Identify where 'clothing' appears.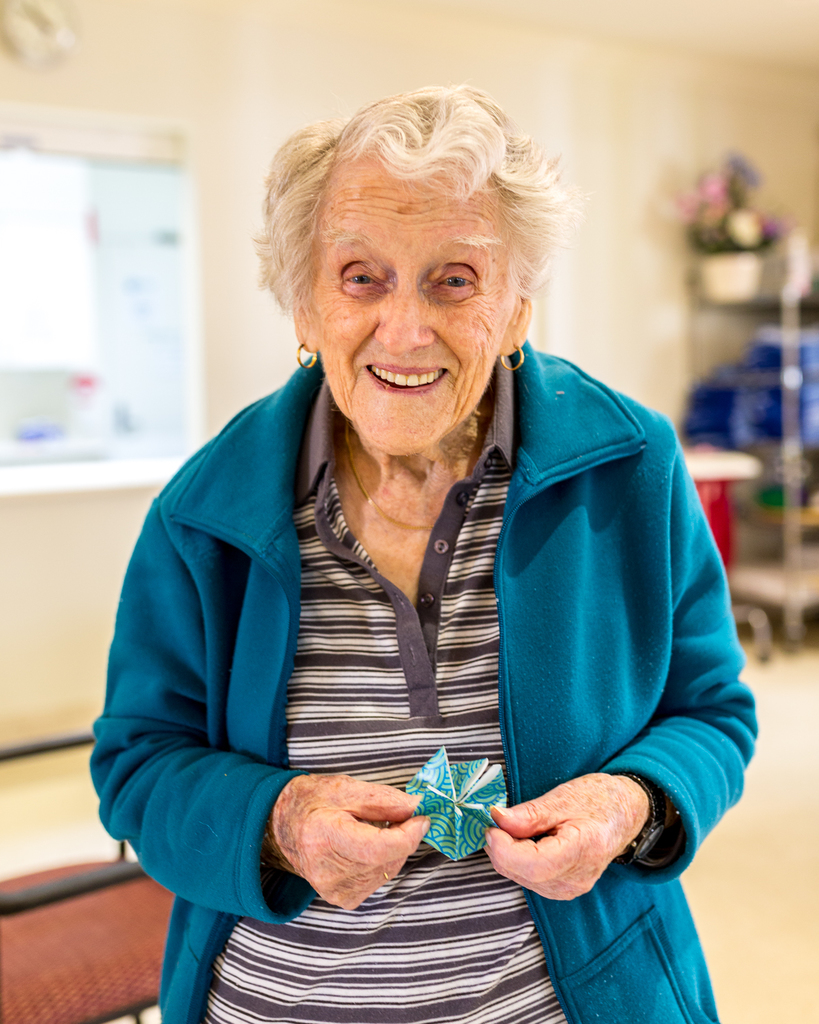
Appears at crop(86, 335, 759, 1023).
